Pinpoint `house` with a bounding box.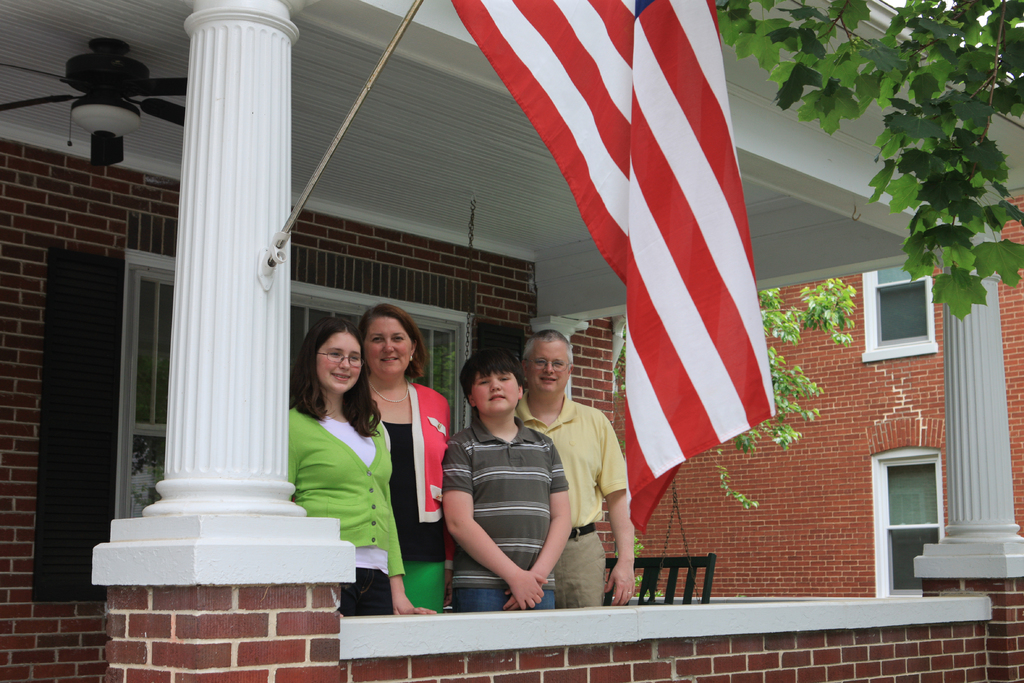
select_region(0, 0, 1023, 682).
